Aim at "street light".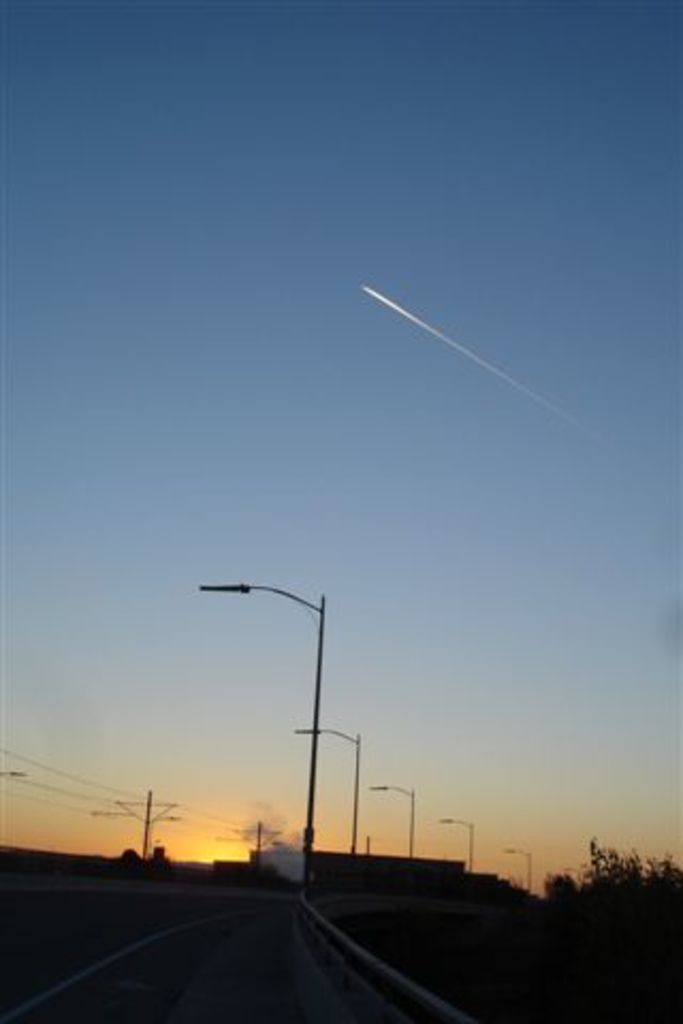
Aimed at box=[292, 732, 354, 853].
